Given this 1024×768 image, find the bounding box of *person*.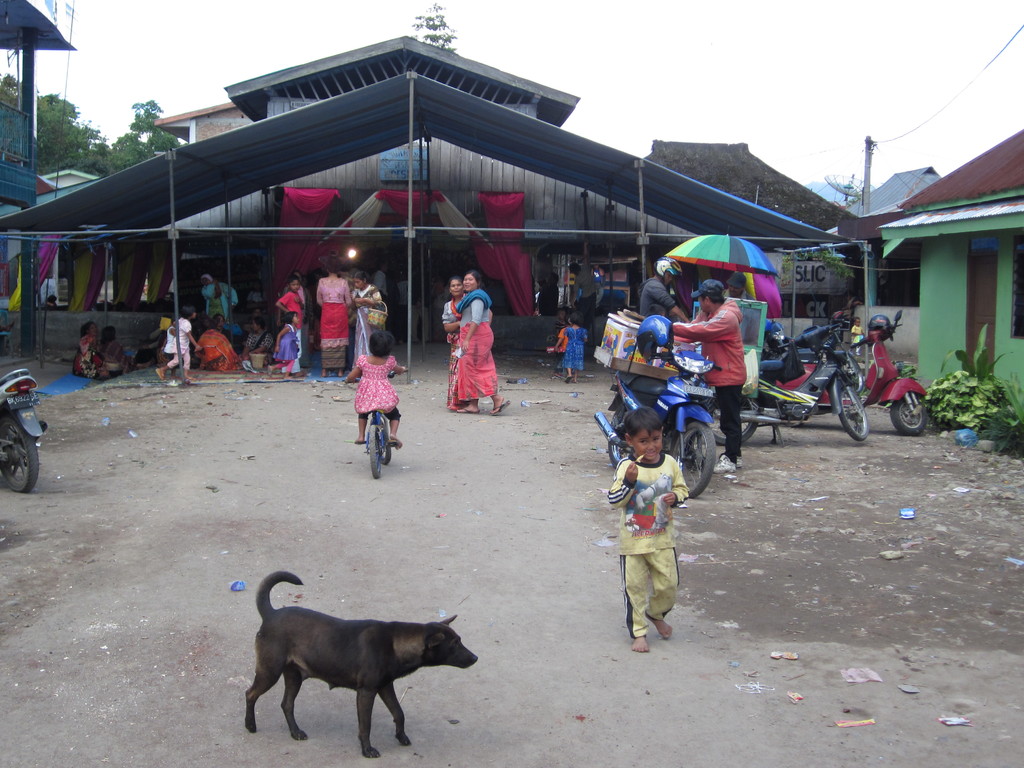
x1=275, y1=278, x2=304, y2=374.
